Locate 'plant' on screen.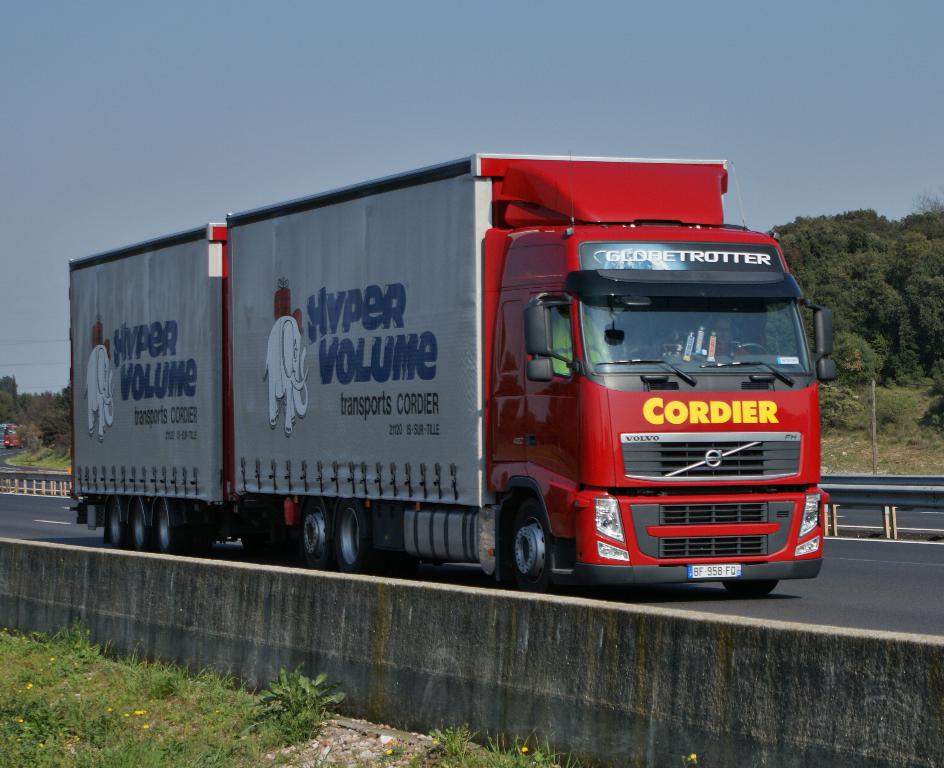
On screen at 63/617/103/668.
